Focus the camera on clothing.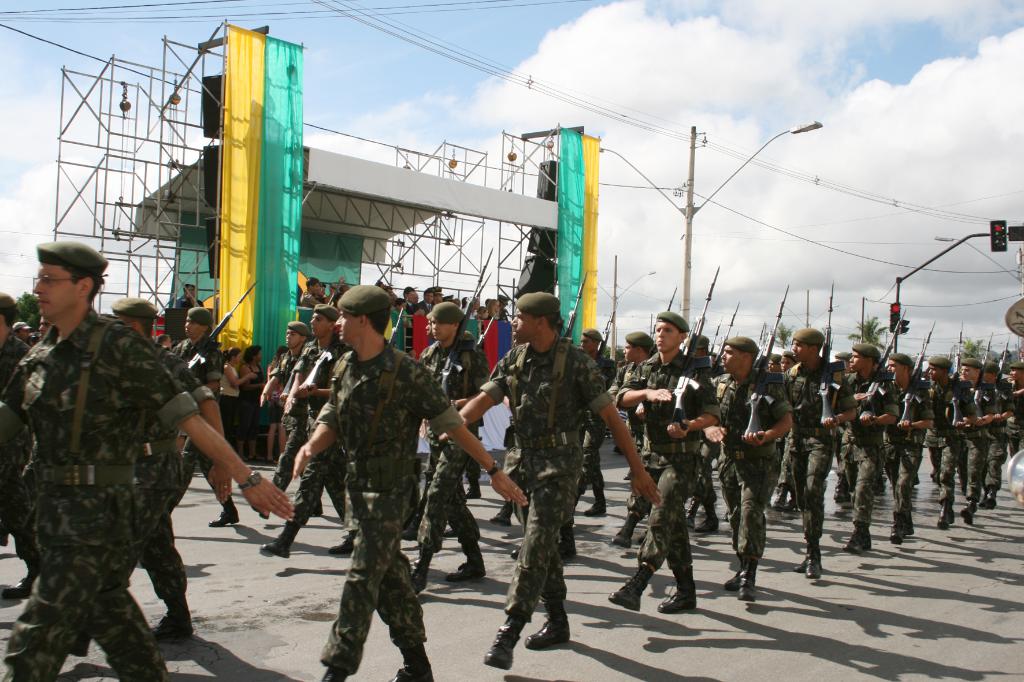
Focus region: (x1=886, y1=377, x2=936, y2=438).
